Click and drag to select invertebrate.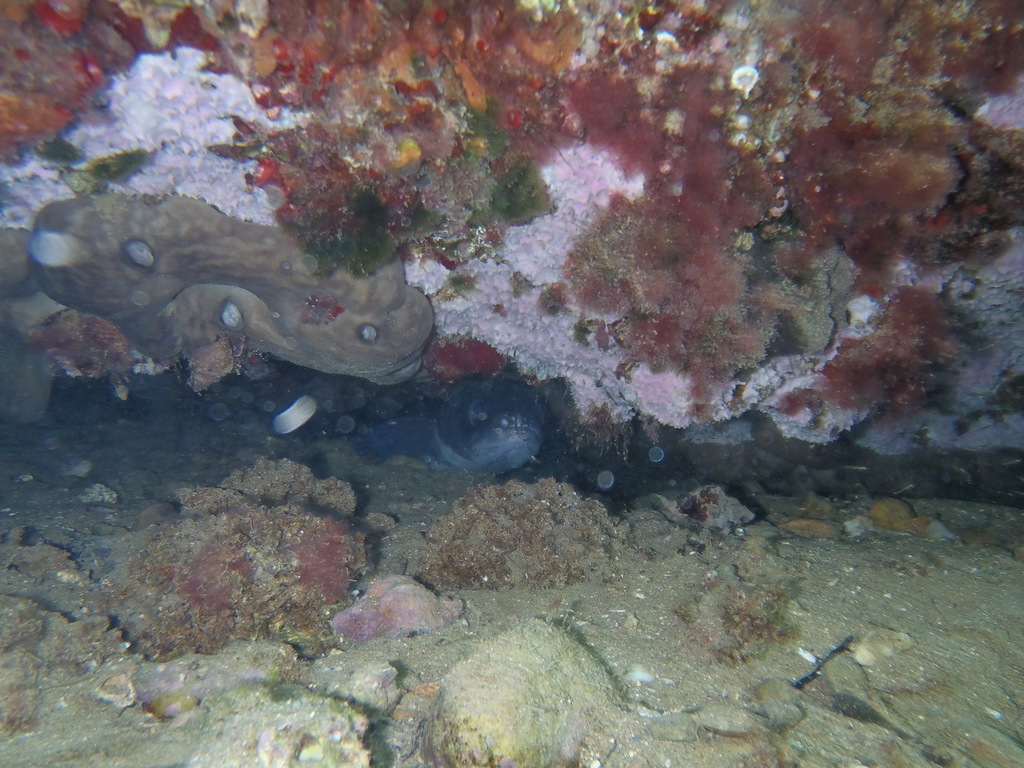
Selection: l=29, t=190, r=439, b=402.
